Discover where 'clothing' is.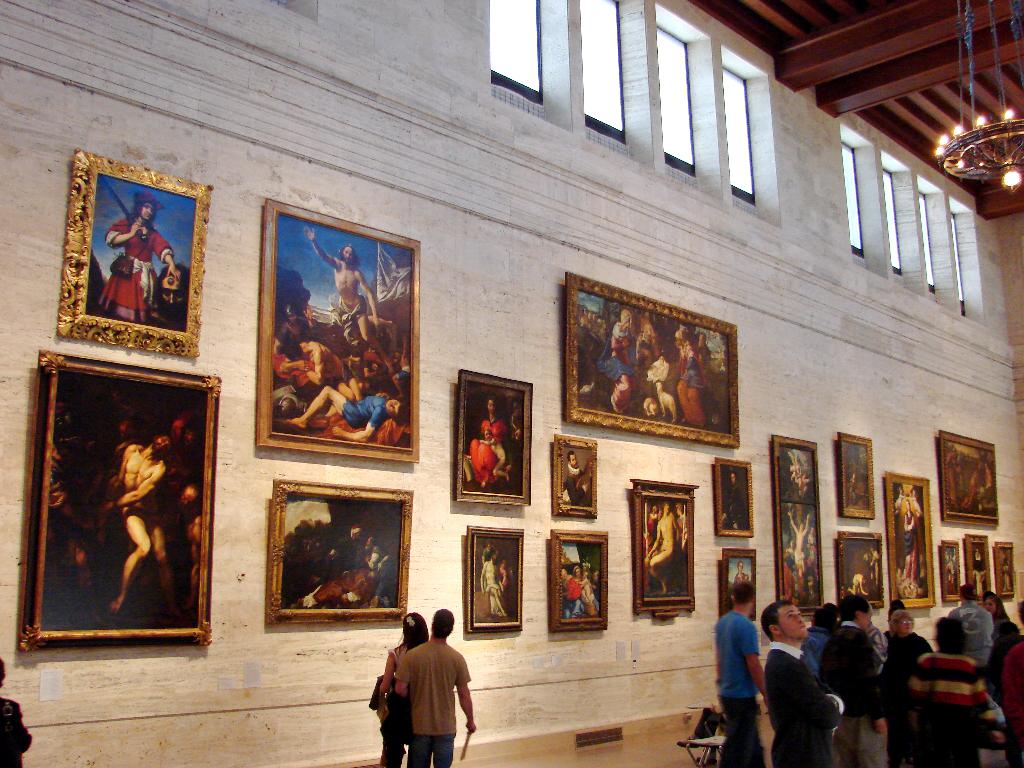
Discovered at (x1=1009, y1=644, x2=1023, y2=761).
